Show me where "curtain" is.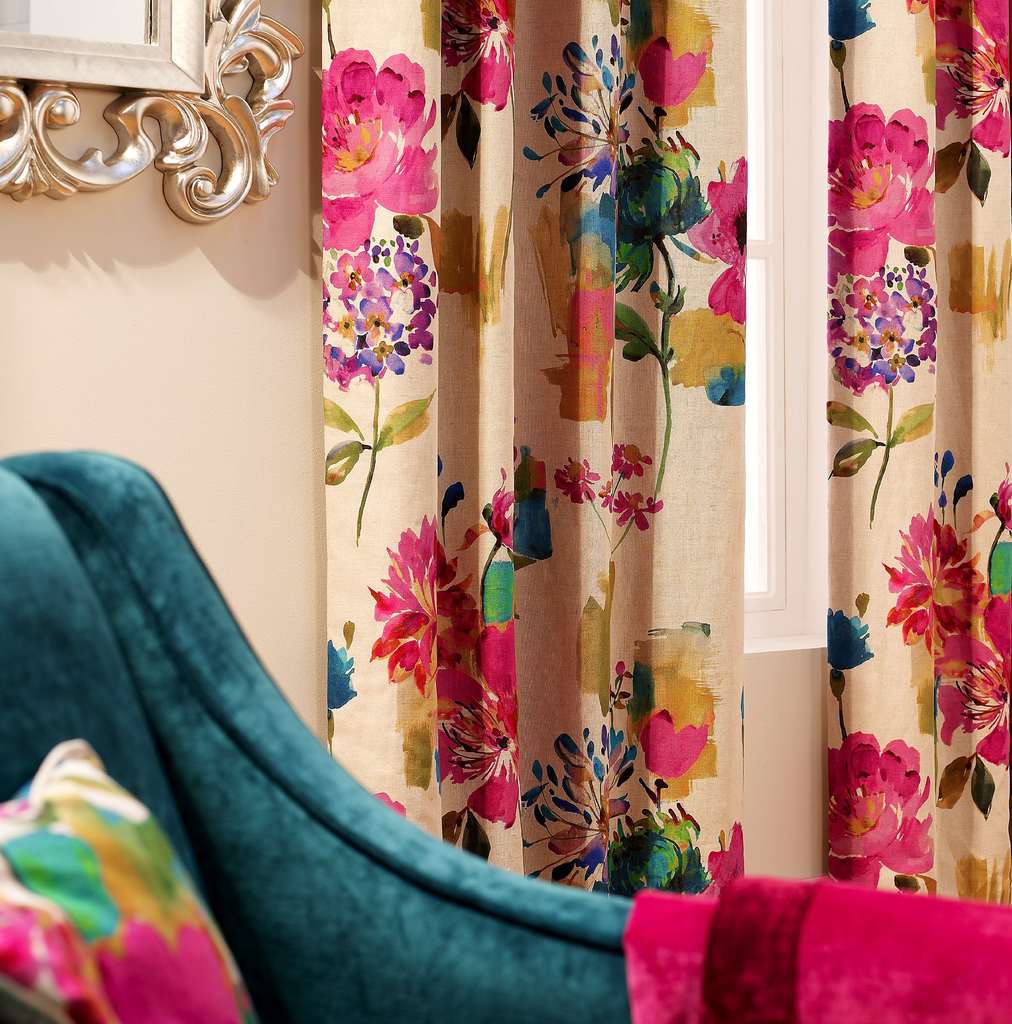
"curtain" is at 309:0:1011:885.
